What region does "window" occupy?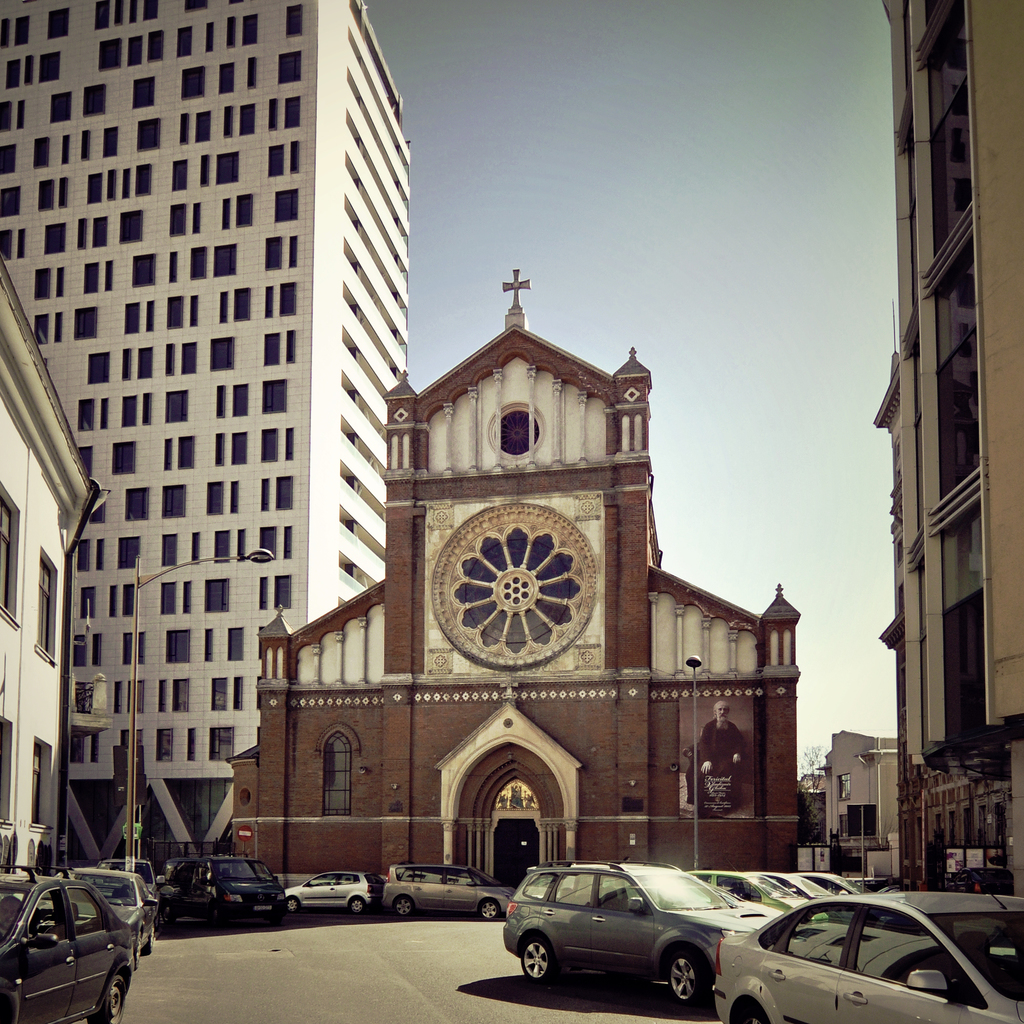
Rect(92, 735, 100, 768).
